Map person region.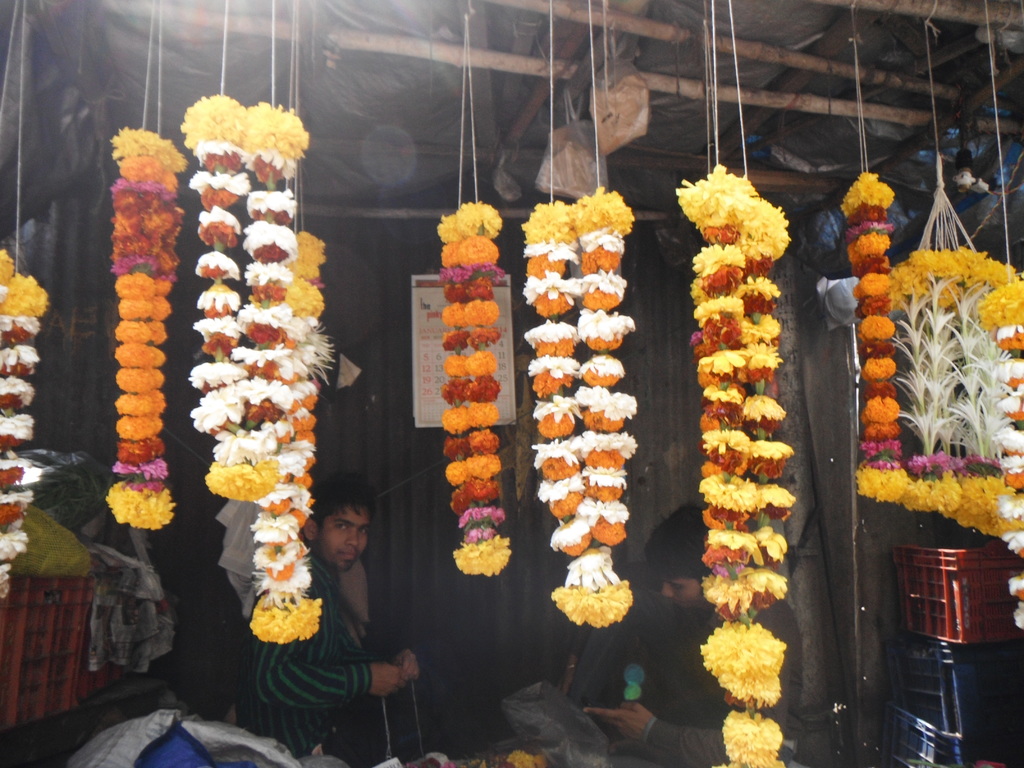
Mapped to bbox(582, 505, 799, 767).
